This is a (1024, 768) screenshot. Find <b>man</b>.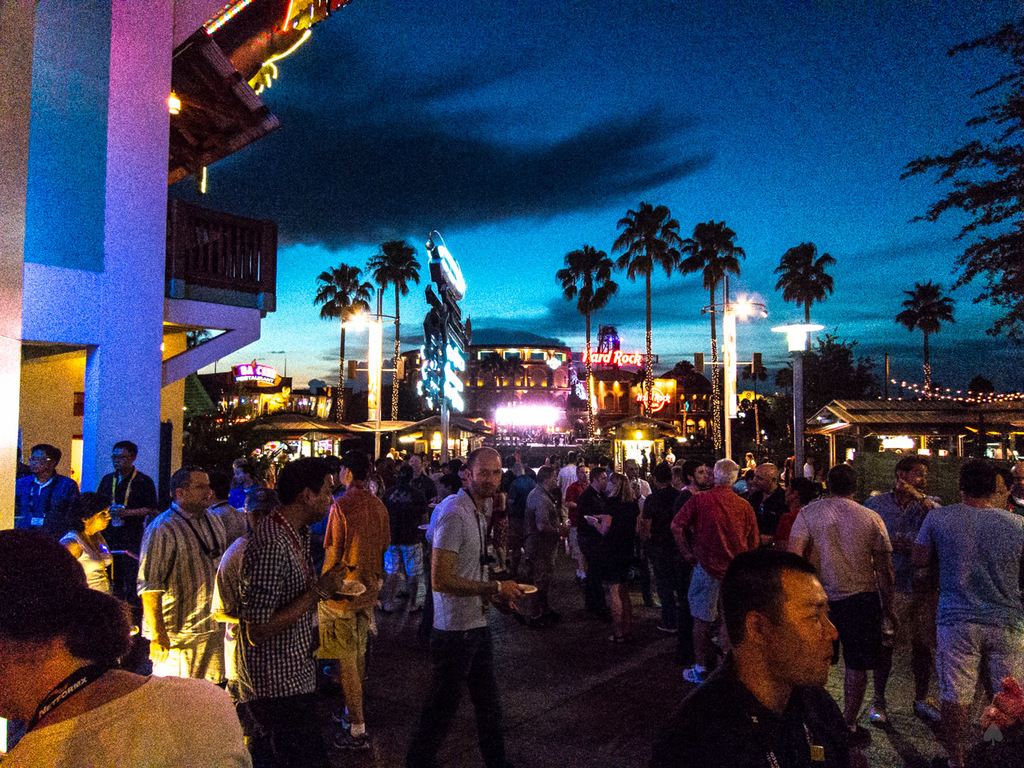
Bounding box: <region>914, 462, 1023, 767</region>.
